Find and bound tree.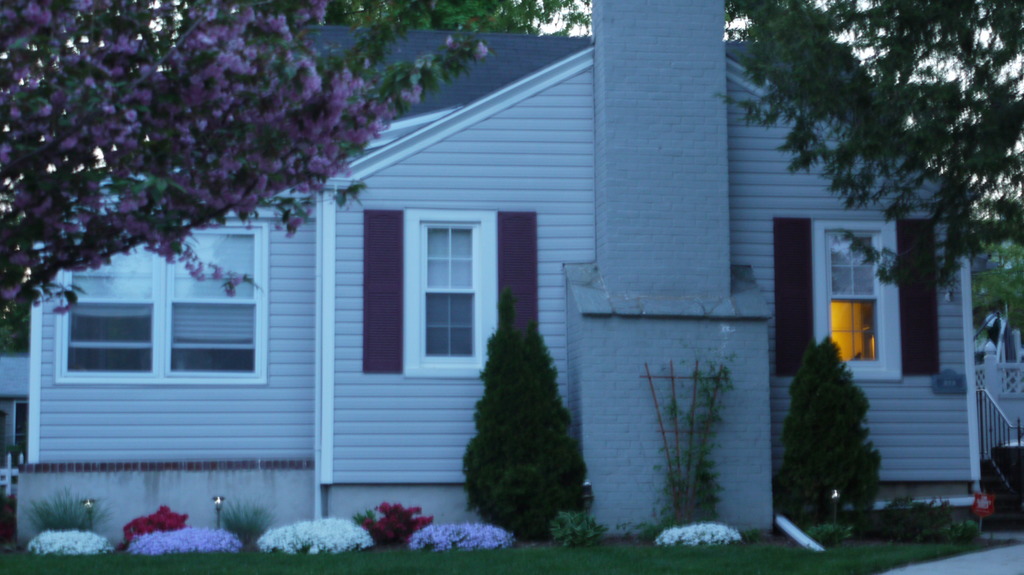
Bound: (961,237,1023,348).
